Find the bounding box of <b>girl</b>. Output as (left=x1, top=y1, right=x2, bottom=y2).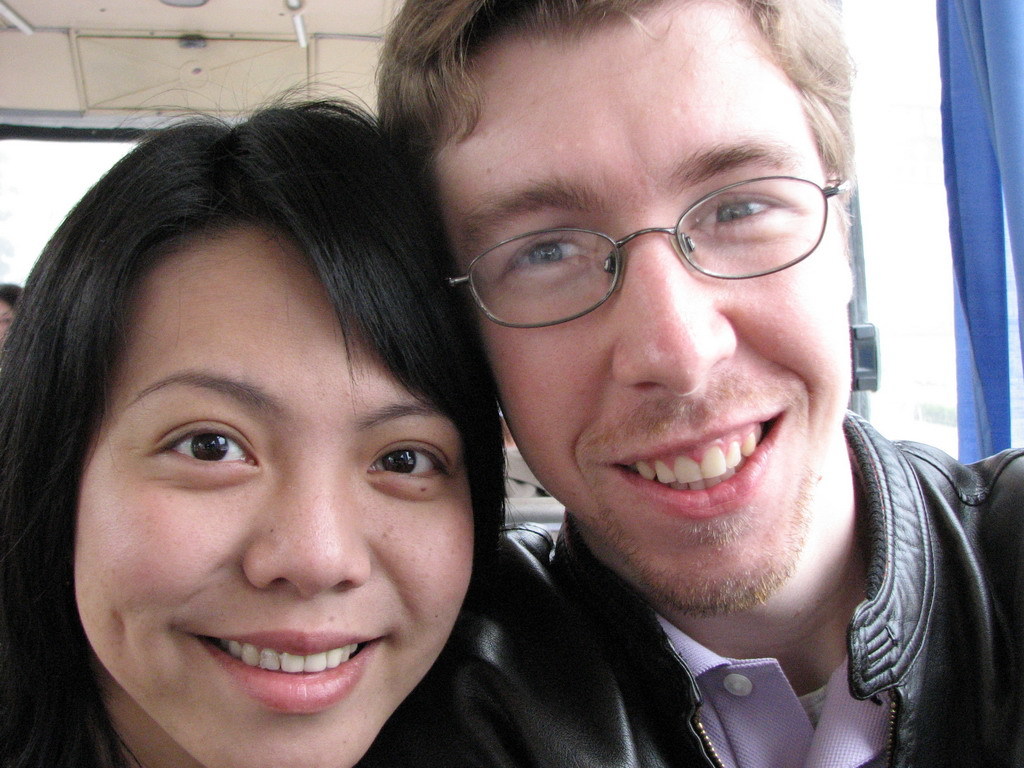
(left=2, top=64, right=512, bottom=767).
